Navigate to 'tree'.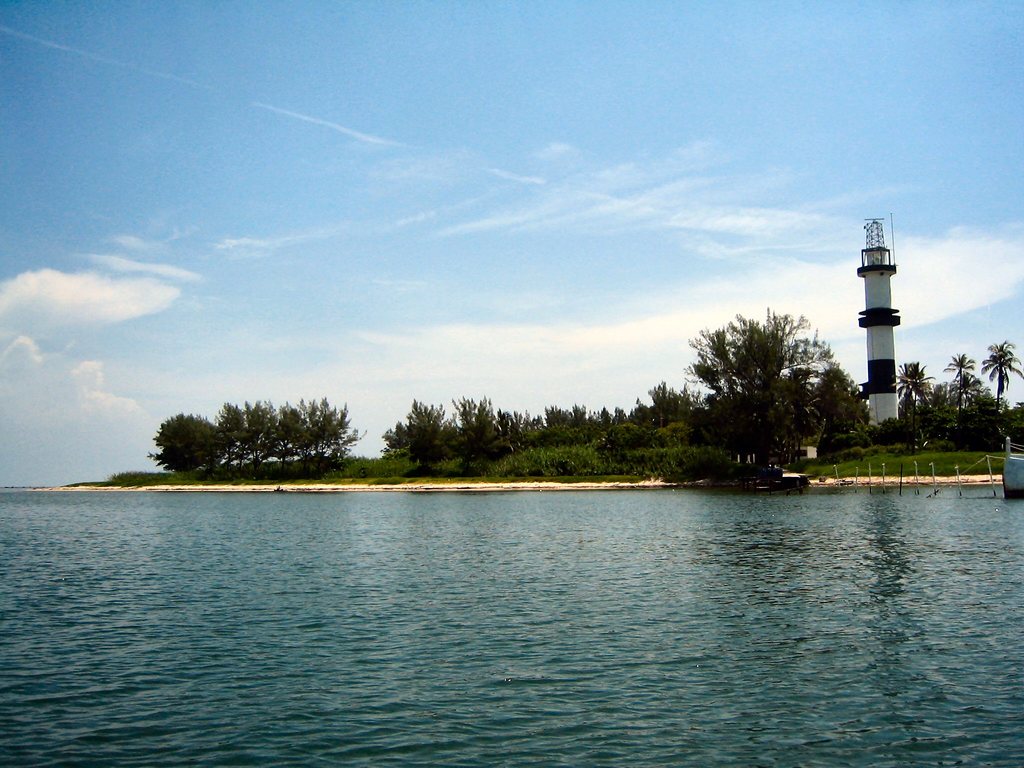
Navigation target: [673,302,838,462].
